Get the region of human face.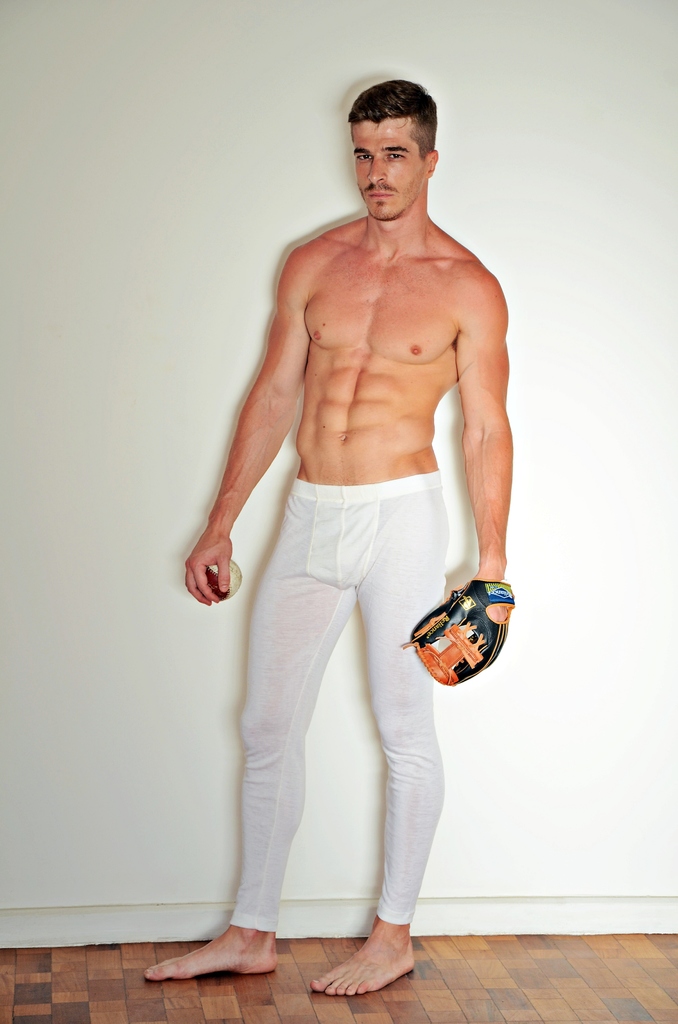
(x1=351, y1=116, x2=422, y2=223).
